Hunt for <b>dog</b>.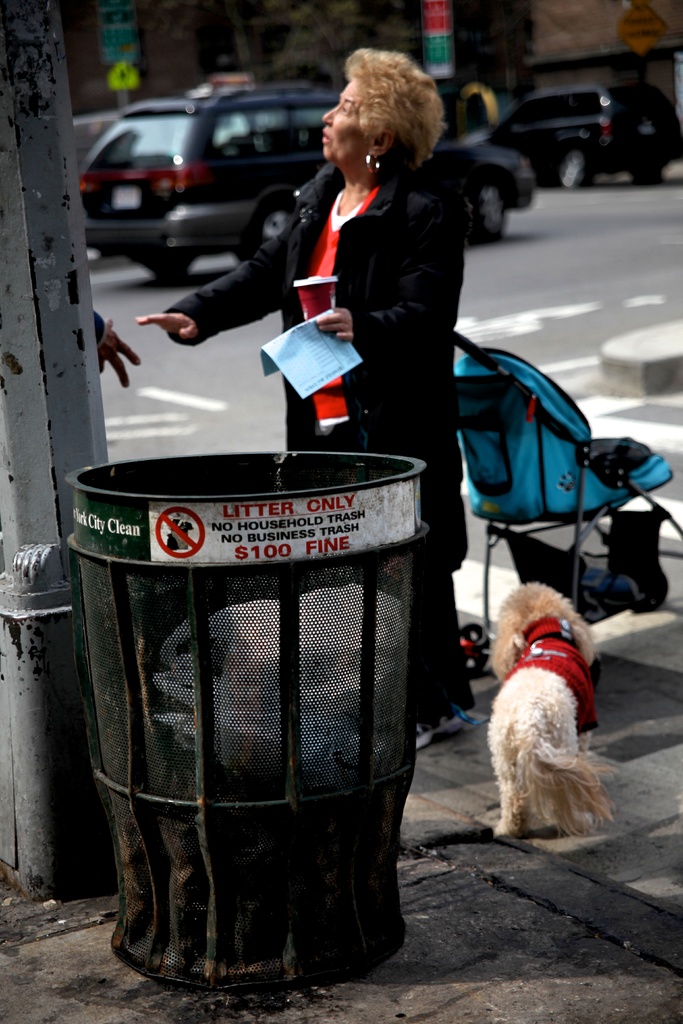
Hunted down at {"left": 490, "top": 585, "right": 623, "bottom": 838}.
